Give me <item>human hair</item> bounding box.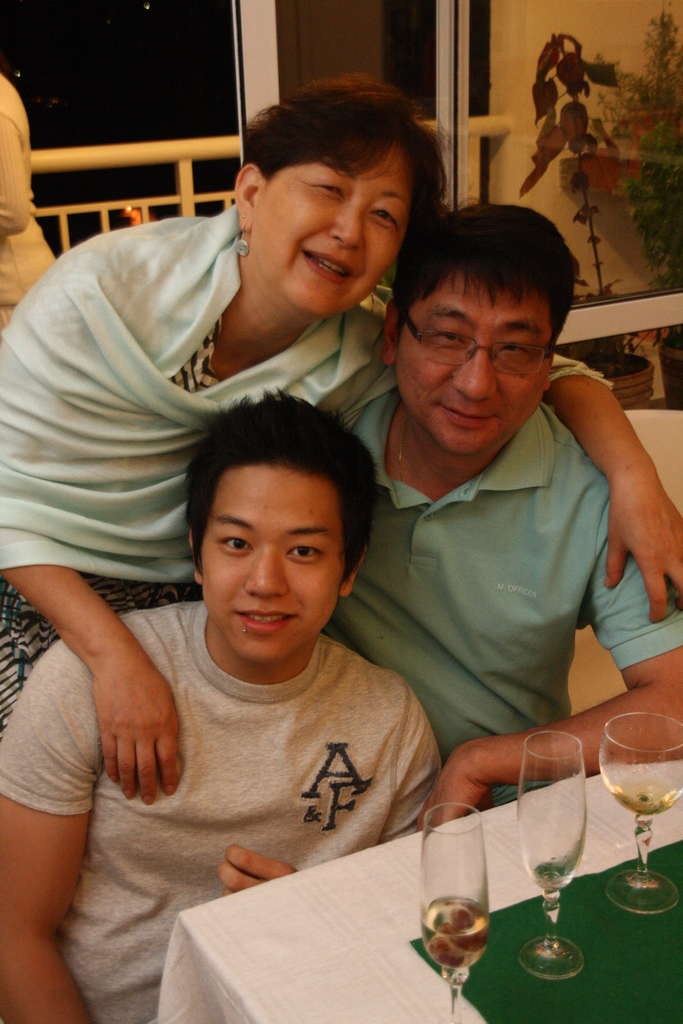
rect(186, 385, 382, 590).
